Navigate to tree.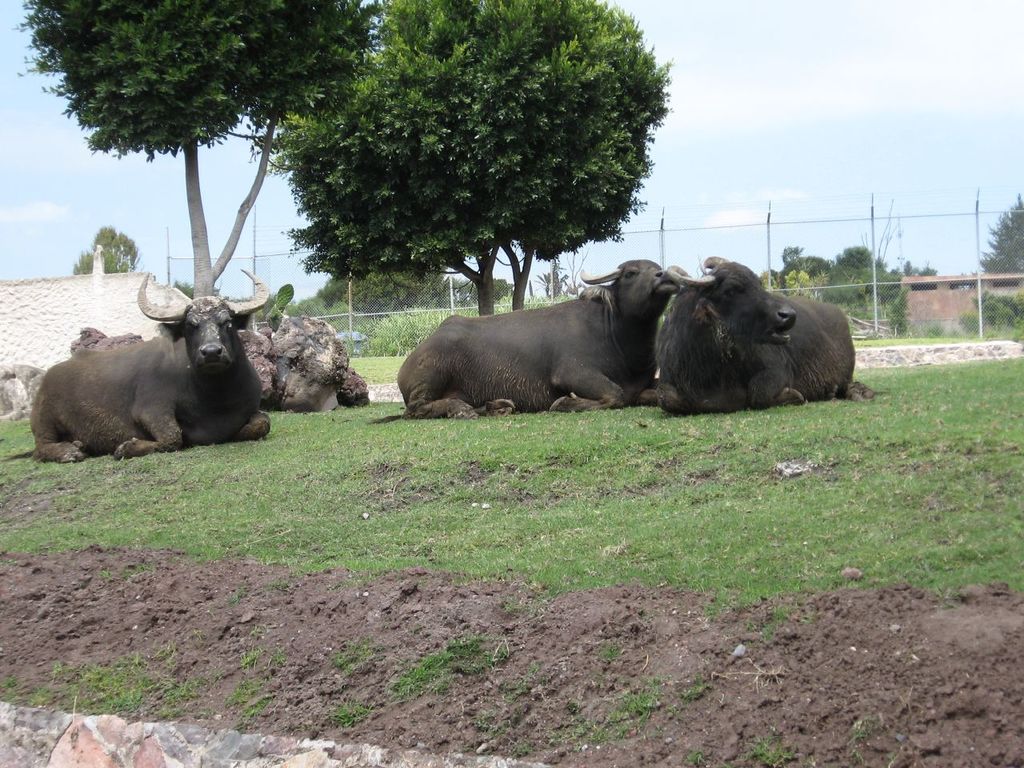
Navigation target: bbox=(976, 198, 1023, 282).
